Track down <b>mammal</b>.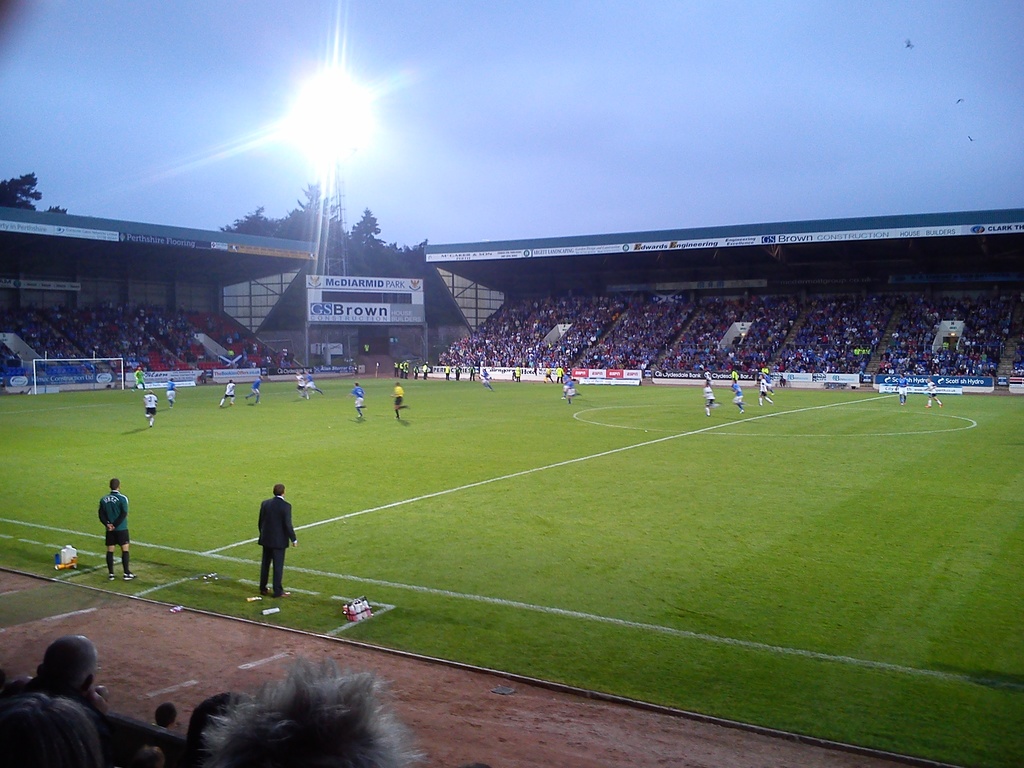
Tracked to {"left": 923, "top": 375, "right": 943, "bottom": 408}.
